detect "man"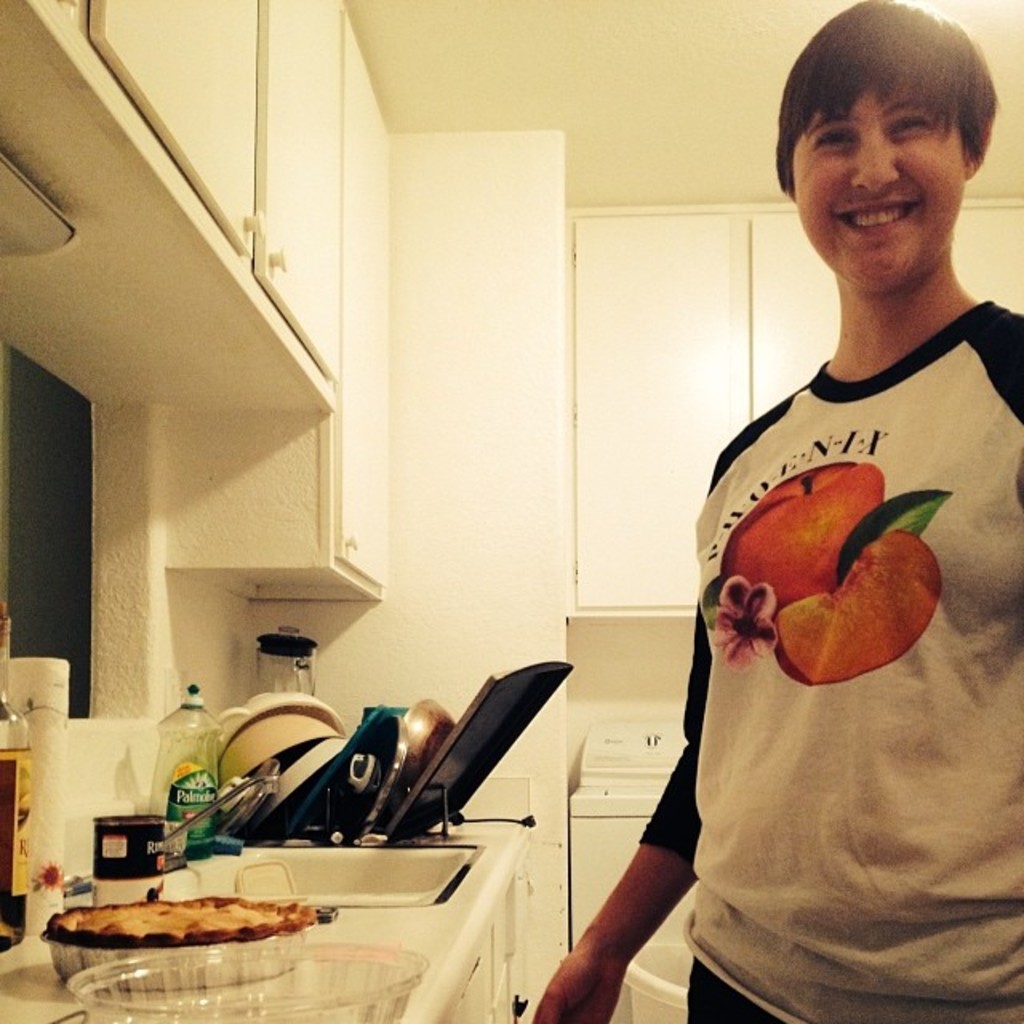
512,0,1022,1022
